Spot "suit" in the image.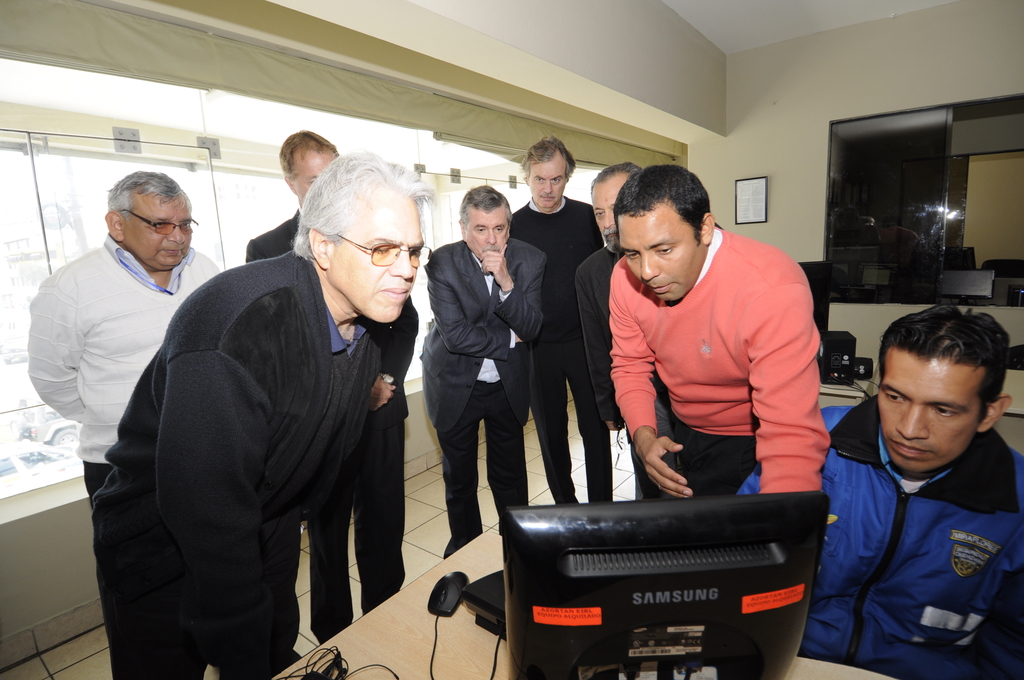
"suit" found at 426 196 524 574.
